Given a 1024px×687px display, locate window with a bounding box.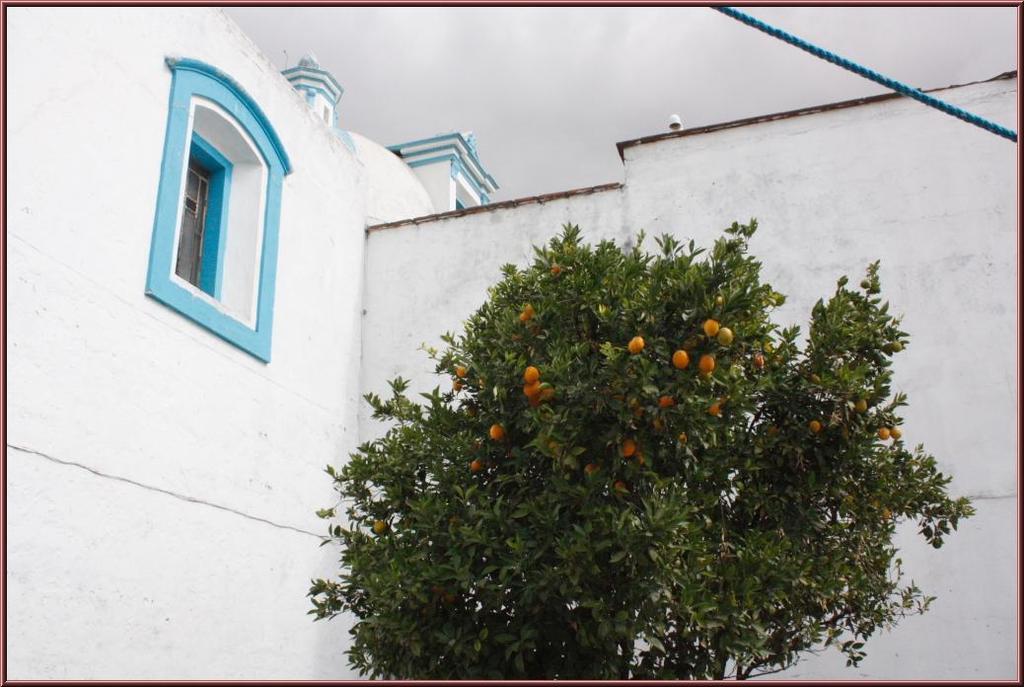
Located: 145 54 278 344.
